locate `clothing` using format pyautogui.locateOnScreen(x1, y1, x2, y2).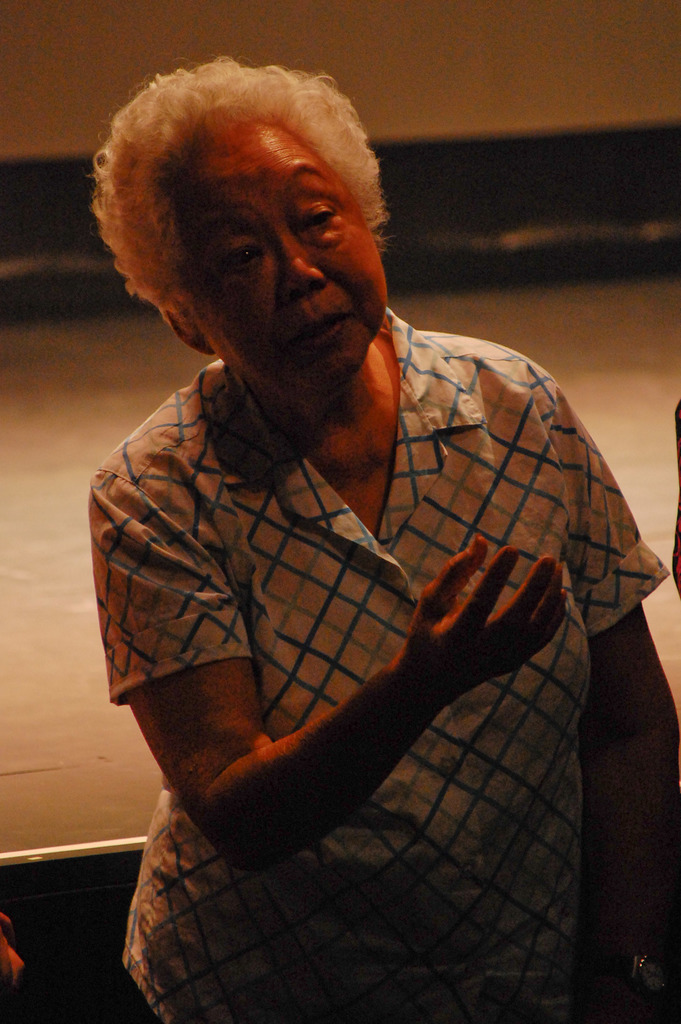
pyautogui.locateOnScreen(89, 299, 680, 1021).
